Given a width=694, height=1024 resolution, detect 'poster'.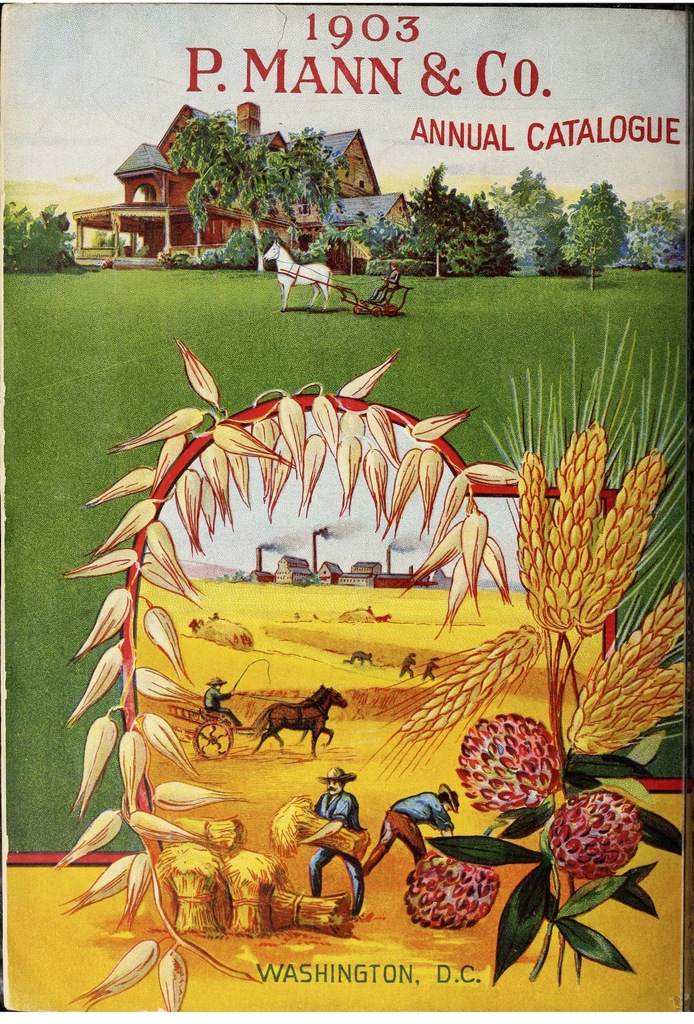
x1=0 y1=3 x2=693 y2=1014.
